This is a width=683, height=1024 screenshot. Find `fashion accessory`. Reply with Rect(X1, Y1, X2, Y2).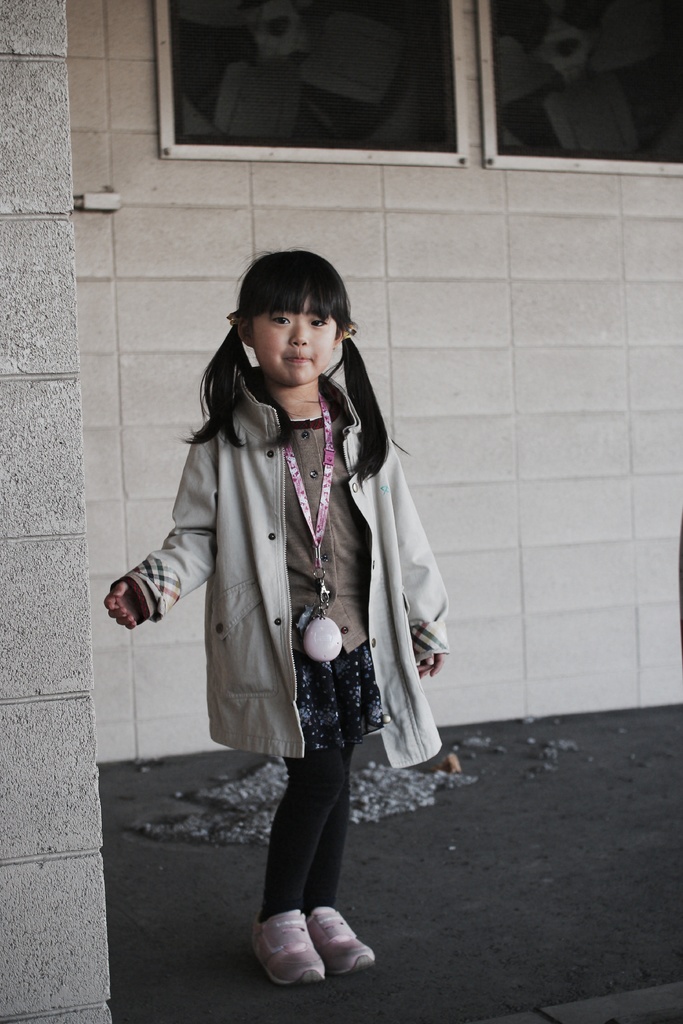
Rect(300, 904, 381, 979).
